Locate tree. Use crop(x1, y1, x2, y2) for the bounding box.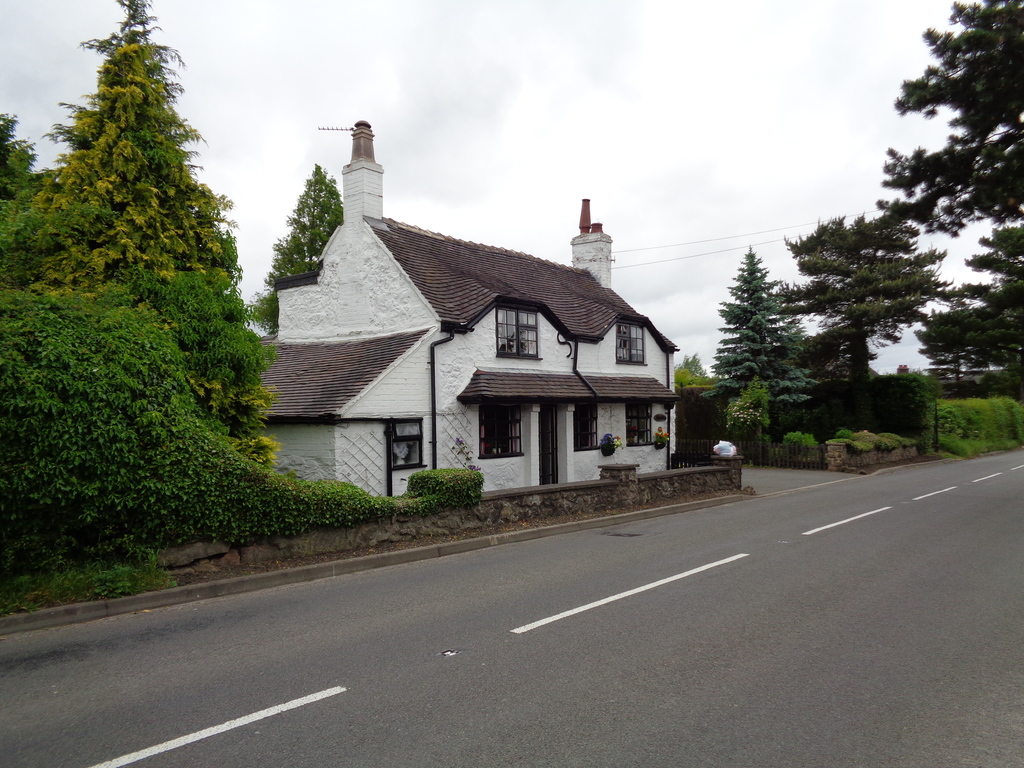
crop(790, 216, 947, 428).
